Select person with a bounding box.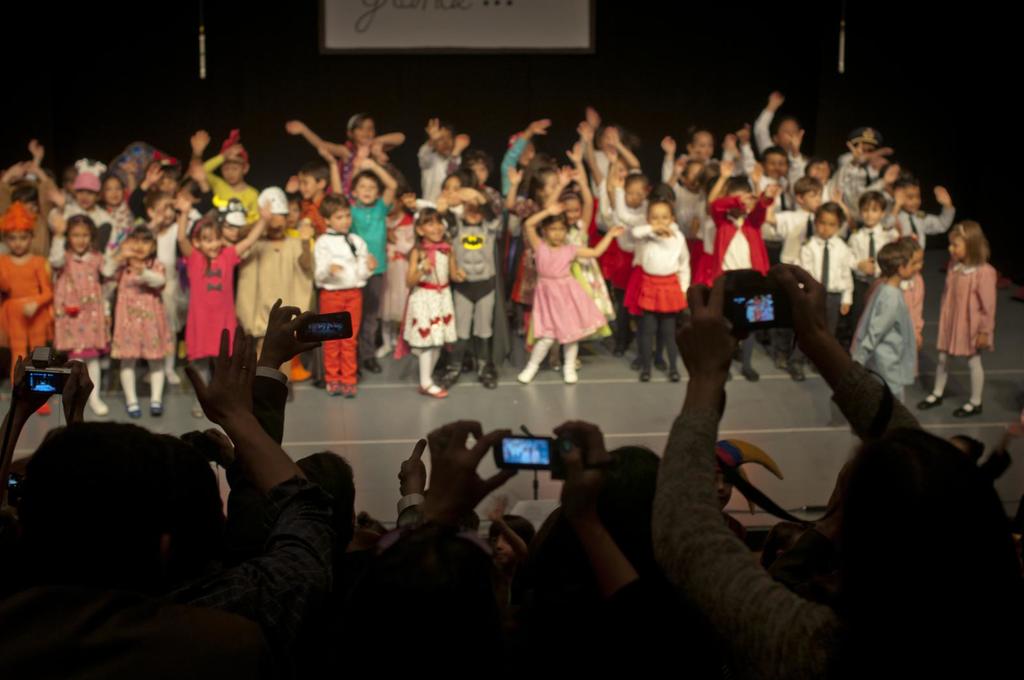
box(882, 172, 952, 377).
